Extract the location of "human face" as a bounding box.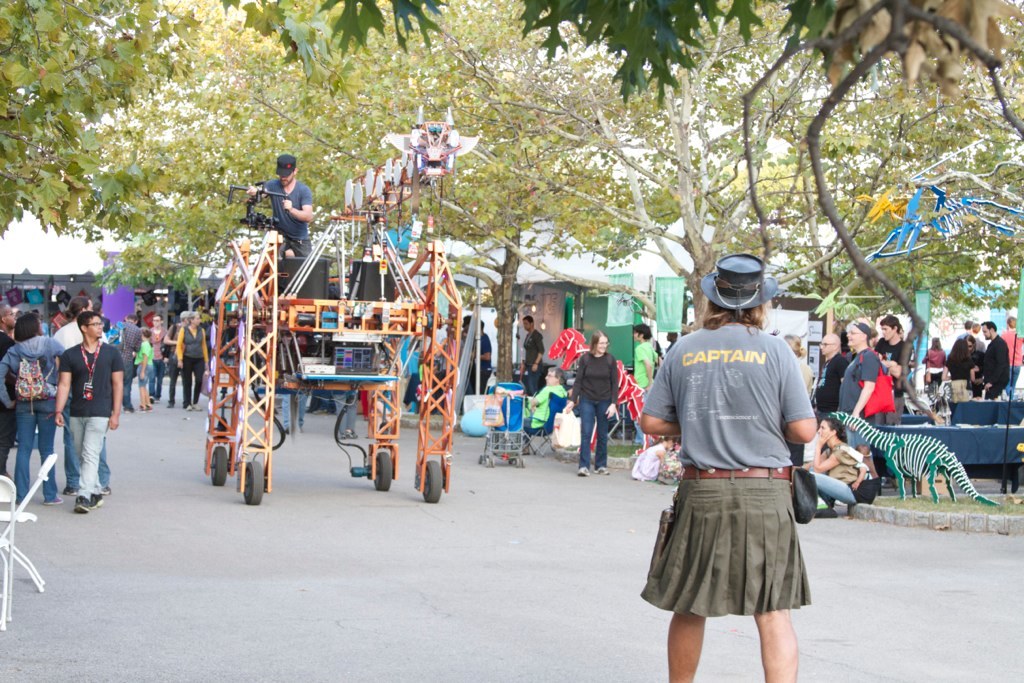
979/316/997/346.
